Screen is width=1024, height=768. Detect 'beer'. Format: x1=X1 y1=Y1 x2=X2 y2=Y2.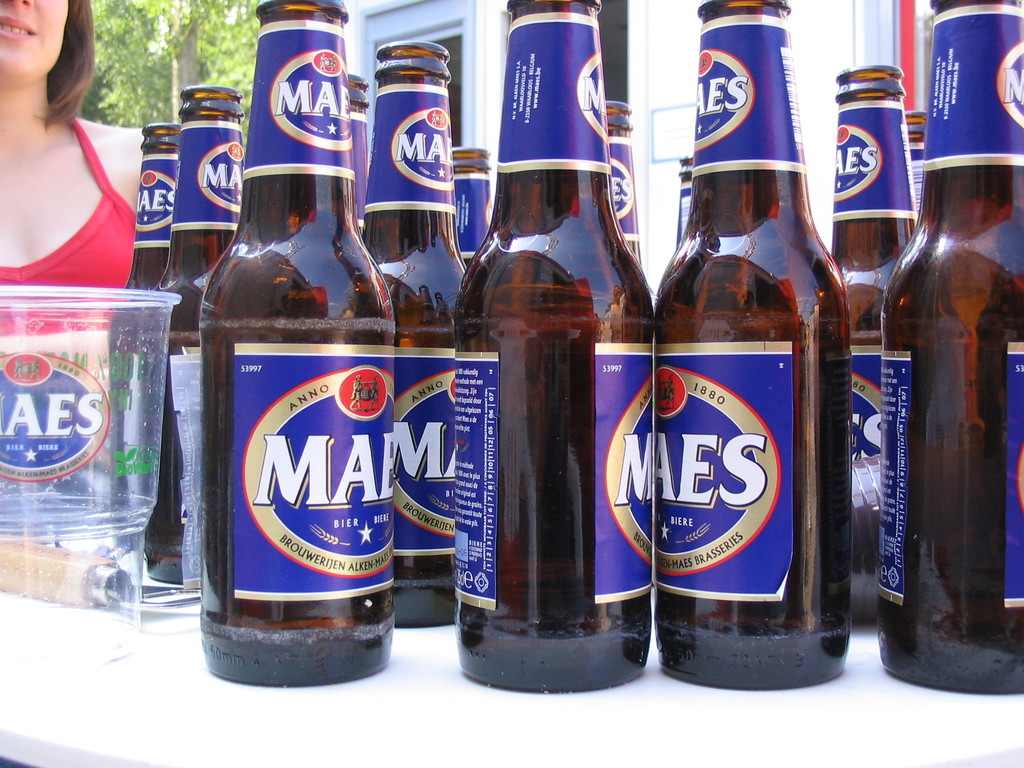
x1=826 y1=60 x2=920 y2=650.
